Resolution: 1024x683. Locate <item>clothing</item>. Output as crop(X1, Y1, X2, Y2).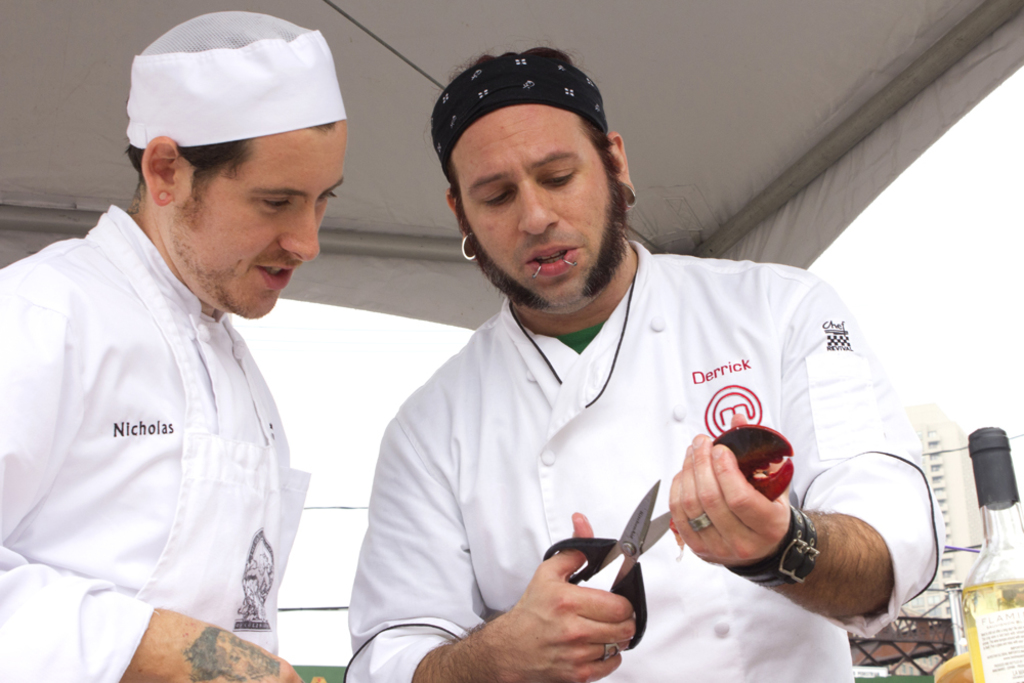
crop(5, 182, 325, 658).
